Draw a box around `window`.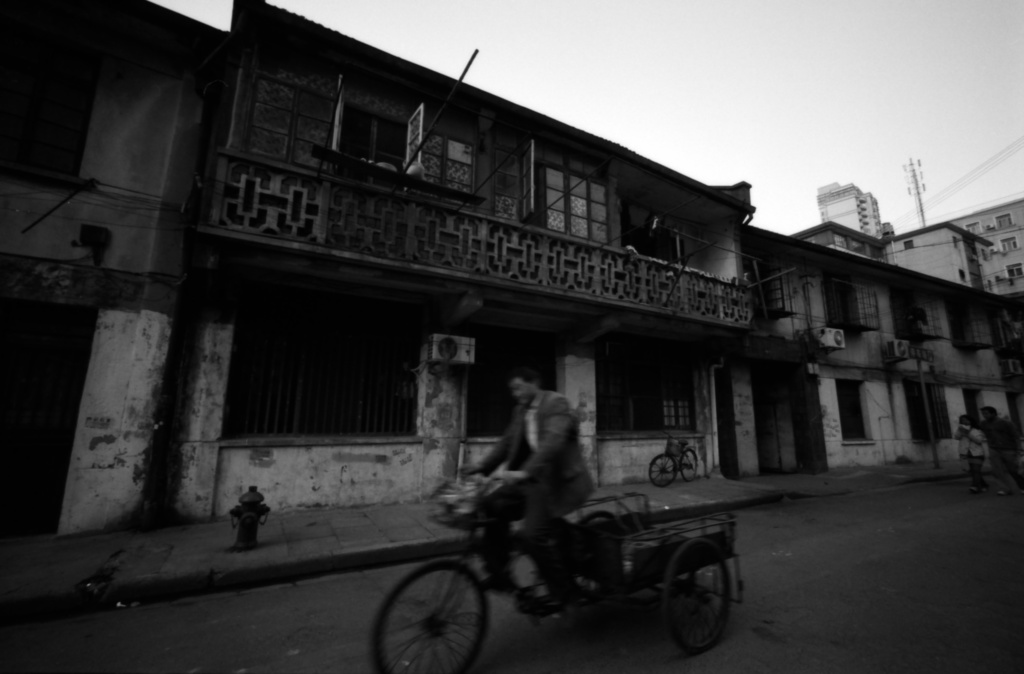
select_region(963, 387, 988, 420).
